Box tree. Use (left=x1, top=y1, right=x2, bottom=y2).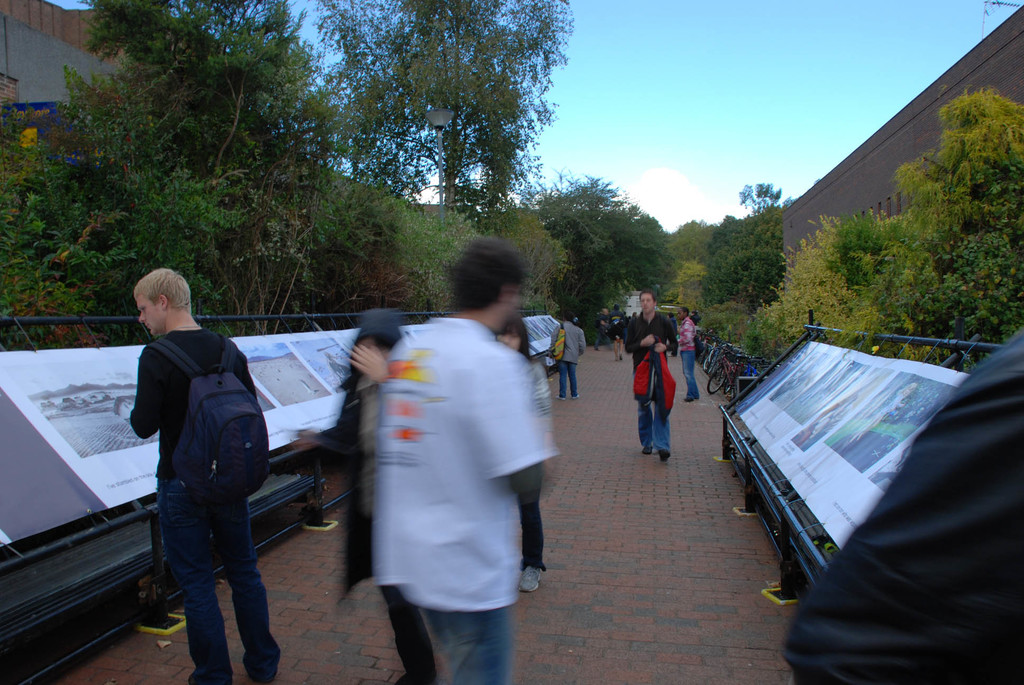
(left=311, top=0, right=570, bottom=226).
